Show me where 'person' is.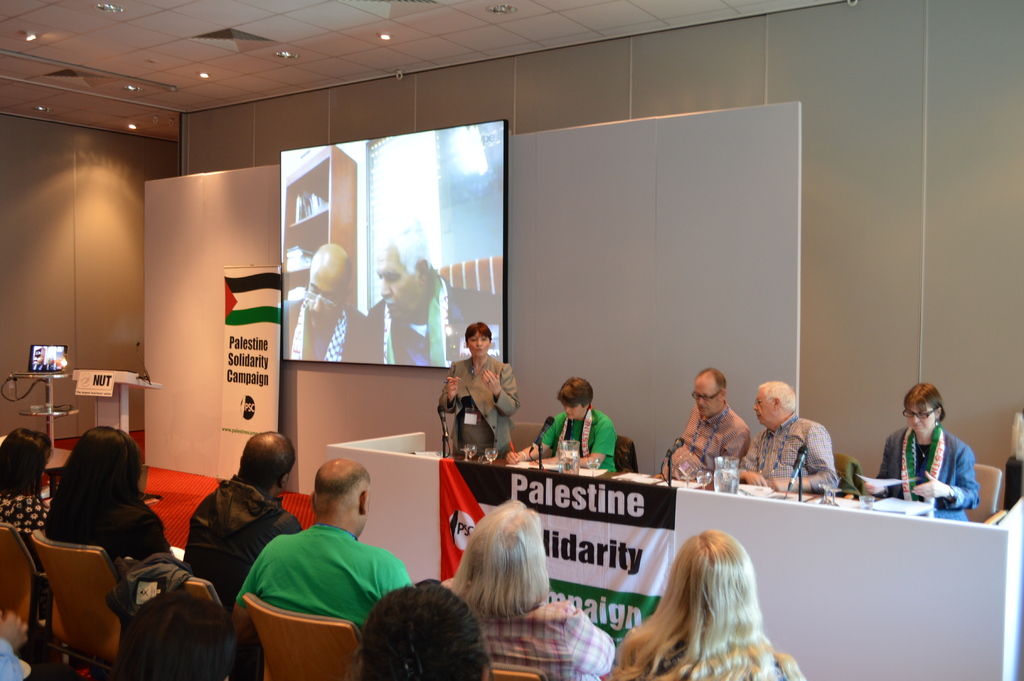
'person' is at bbox=[282, 243, 371, 364].
